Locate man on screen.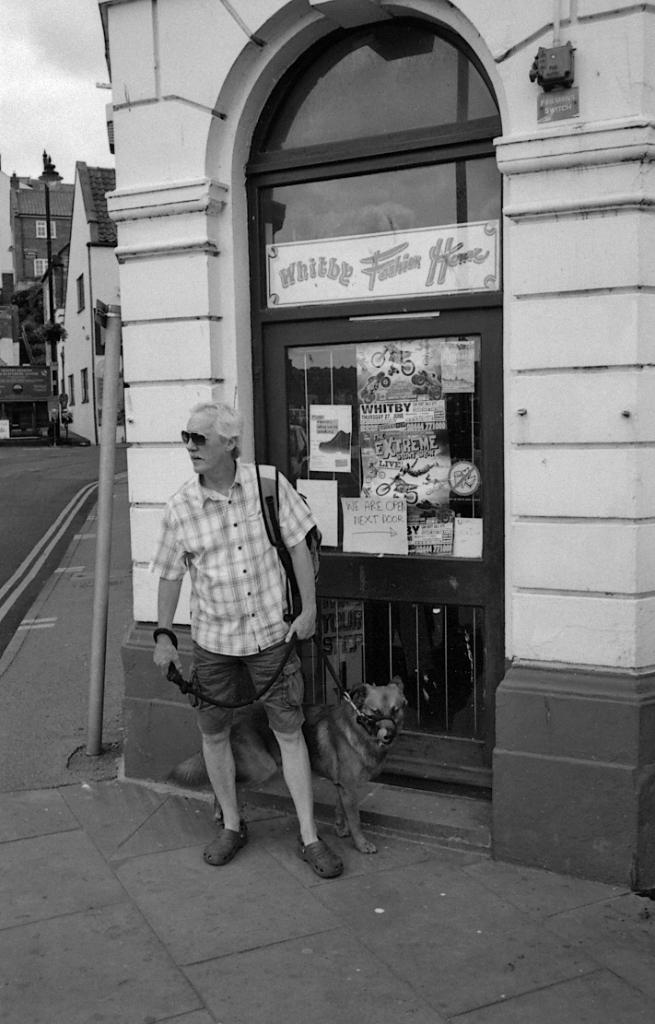
On screen at bbox=[148, 393, 341, 877].
